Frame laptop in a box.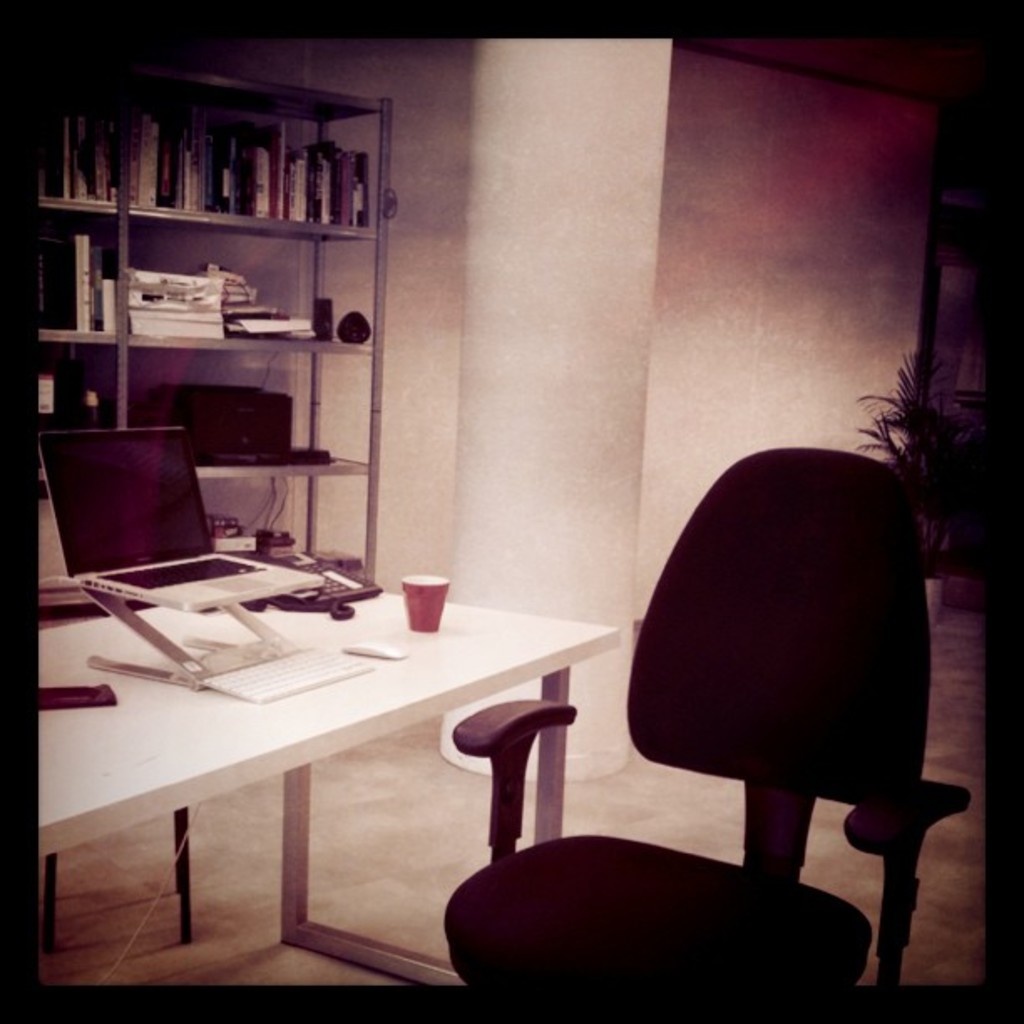
23/398/249/621.
